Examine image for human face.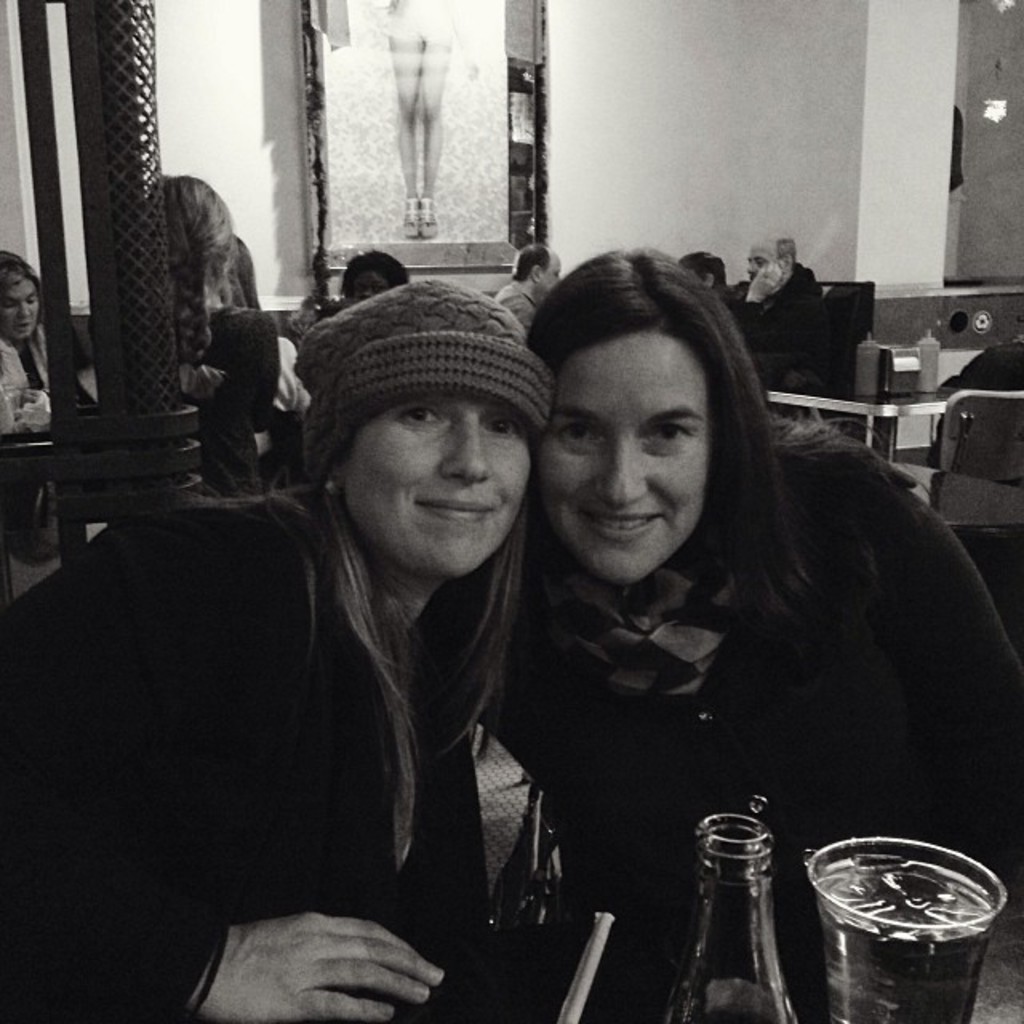
Examination result: 342 390 534 570.
